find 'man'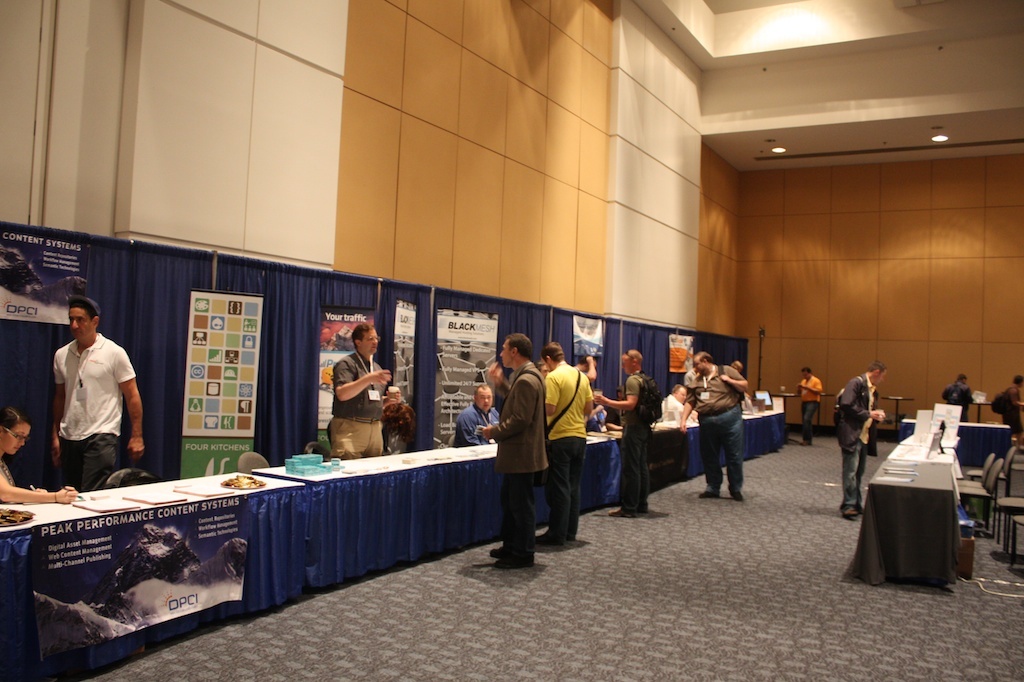
bbox(993, 372, 1023, 440)
